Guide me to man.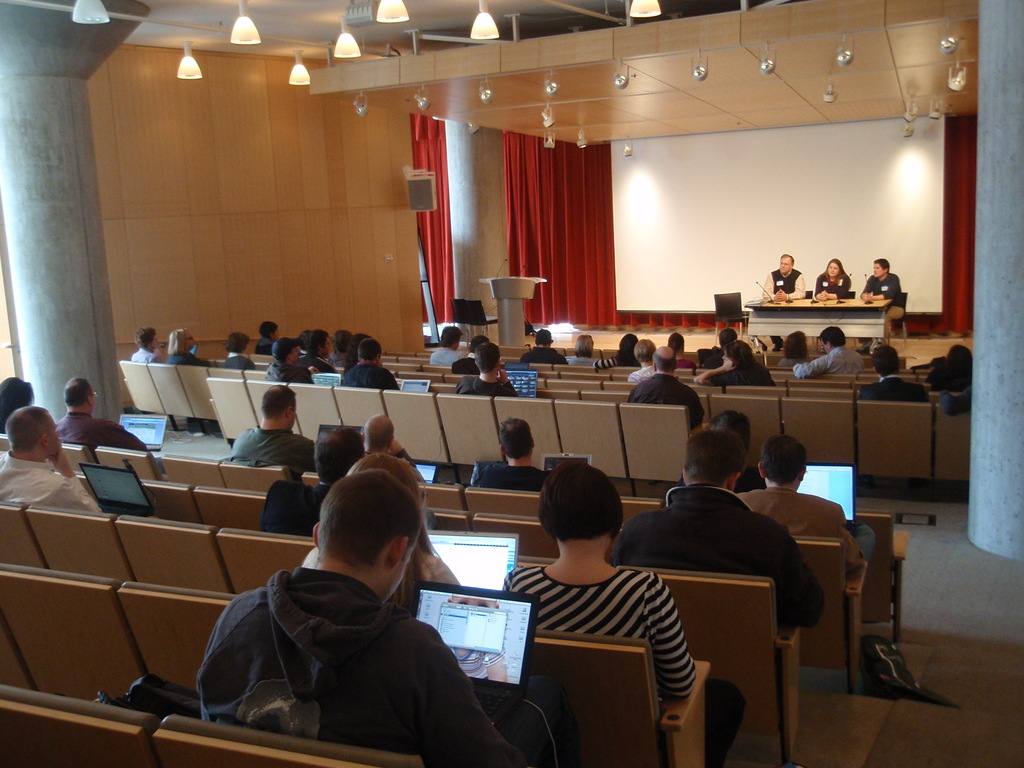
Guidance: left=0, top=406, right=103, bottom=512.
